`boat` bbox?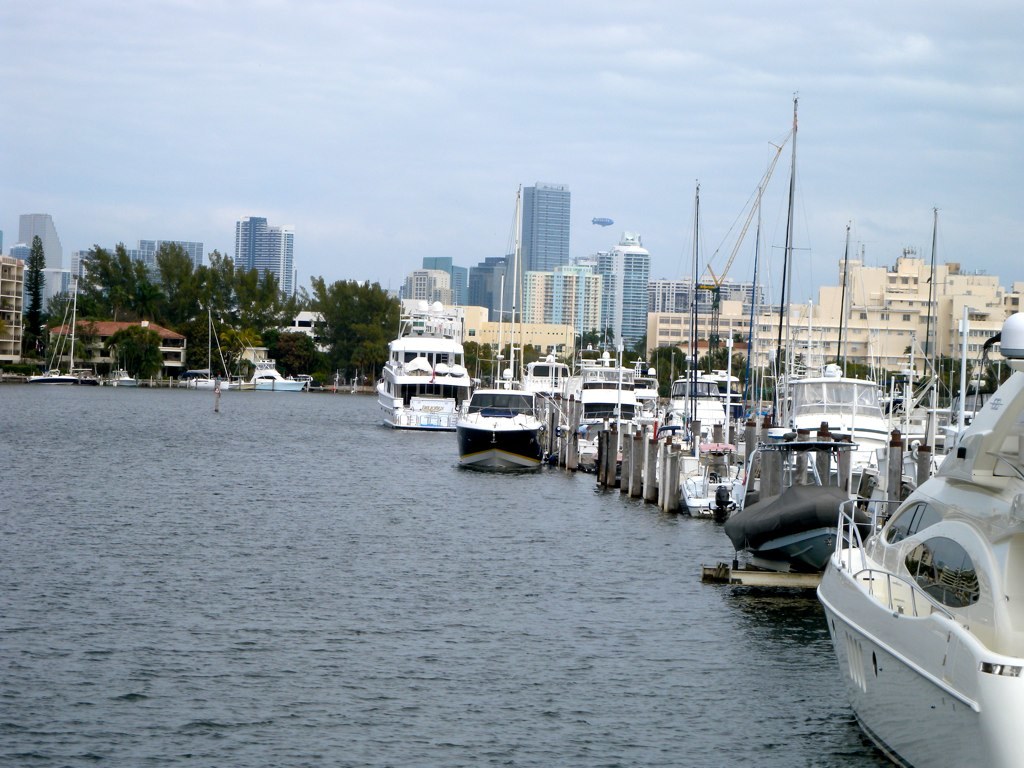
453,392,576,474
